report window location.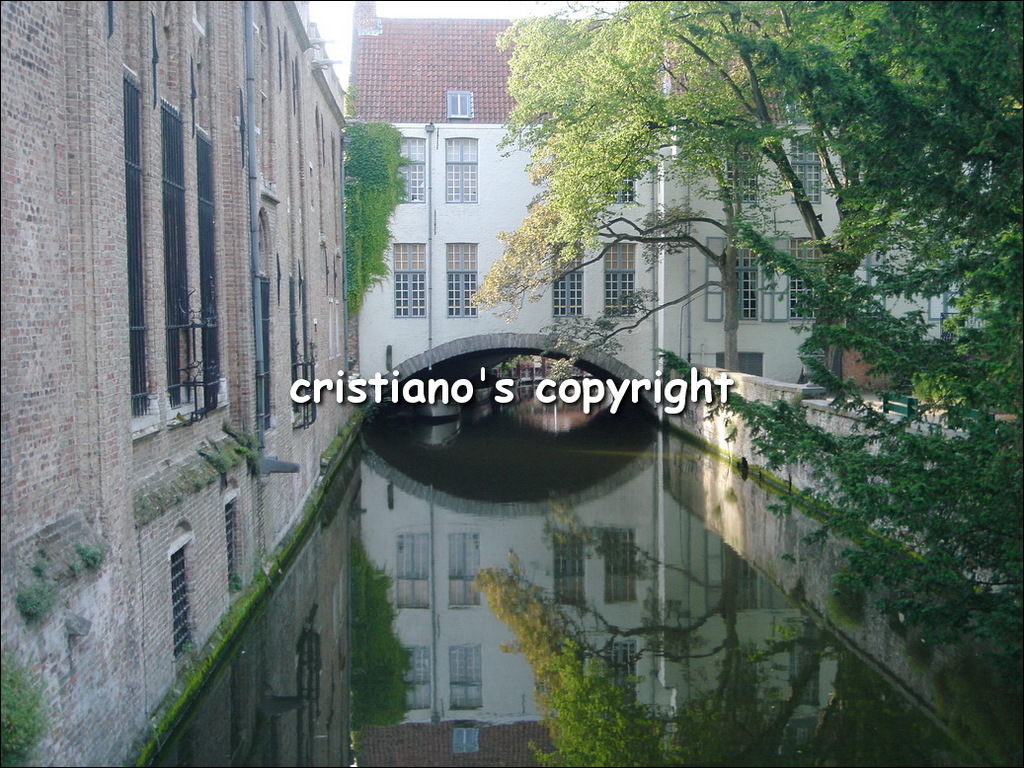
Report: 449 647 489 718.
